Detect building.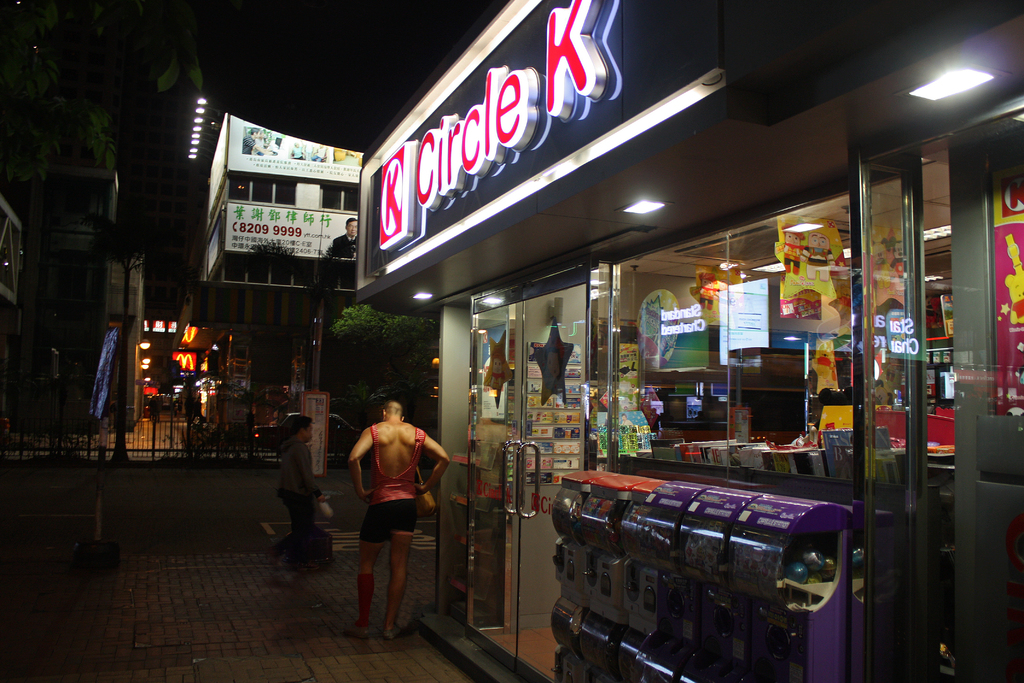
Detected at box(197, 110, 366, 445).
